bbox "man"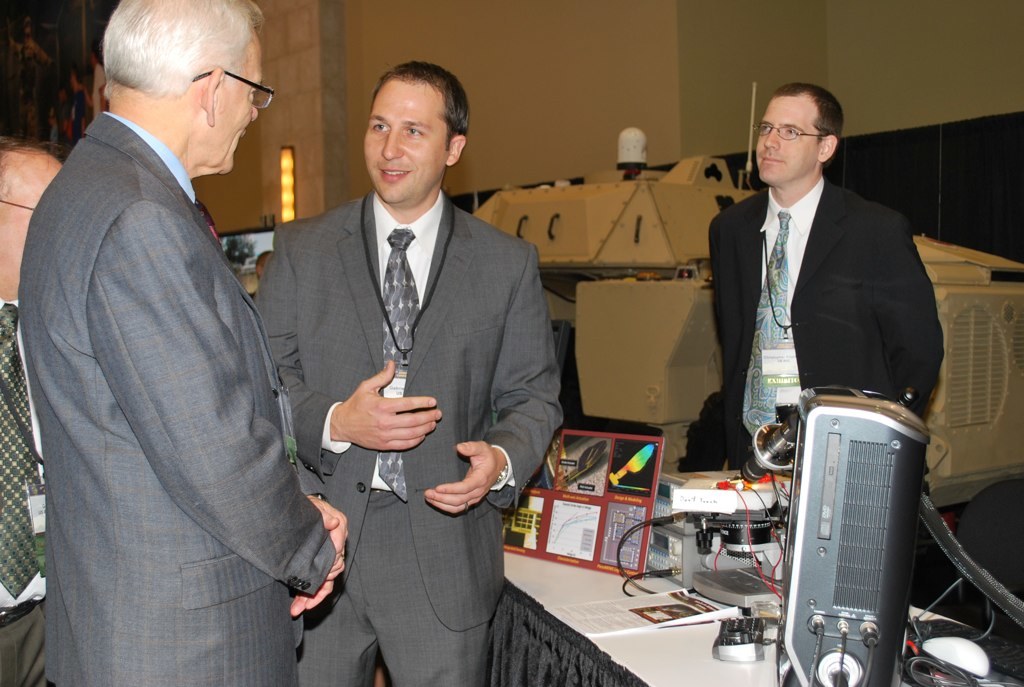
[0,140,64,686]
